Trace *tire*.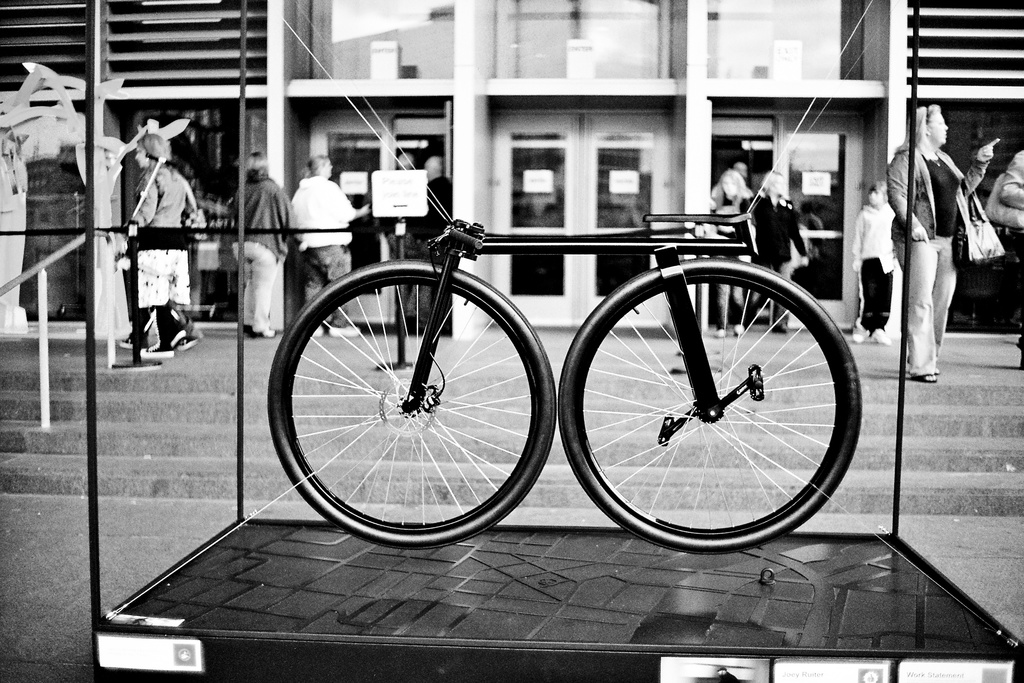
Traced to (x1=269, y1=261, x2=555, y2=547).
